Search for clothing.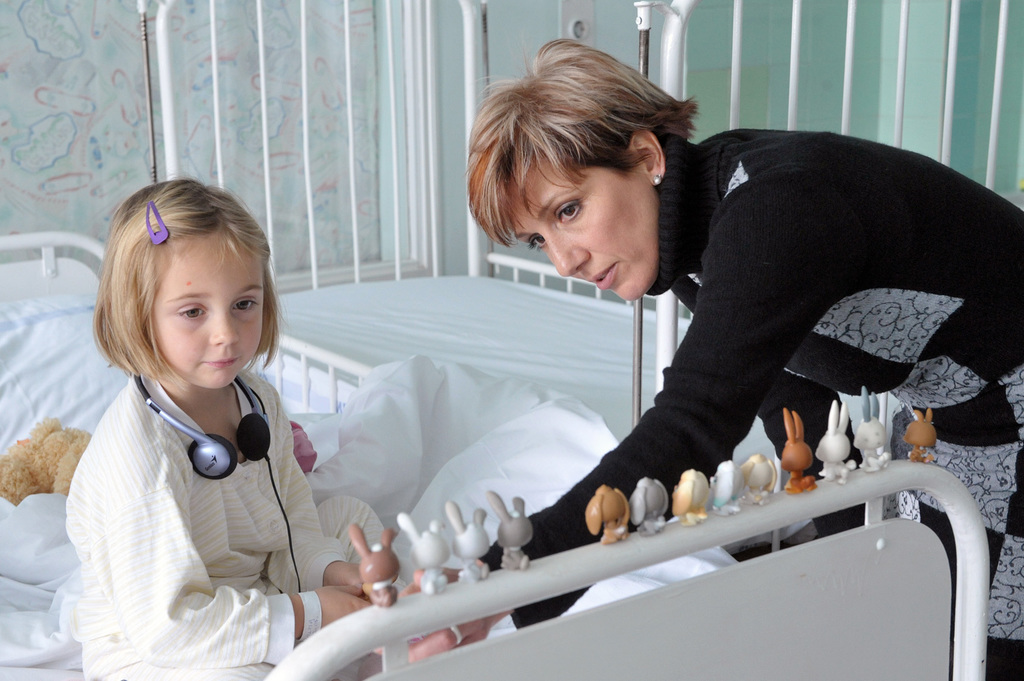
Found at l=436, t=136, r=1023, b=680.
